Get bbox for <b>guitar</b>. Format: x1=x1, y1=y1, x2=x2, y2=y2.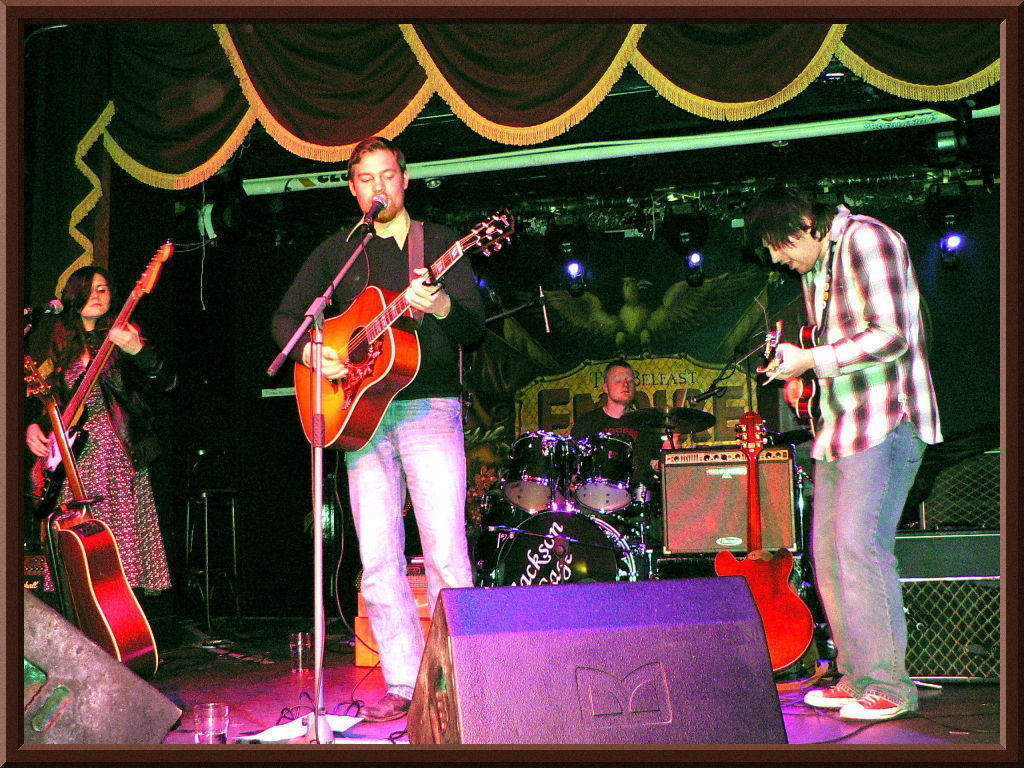
x1=291, y1=209, x2=515, y2=454.
